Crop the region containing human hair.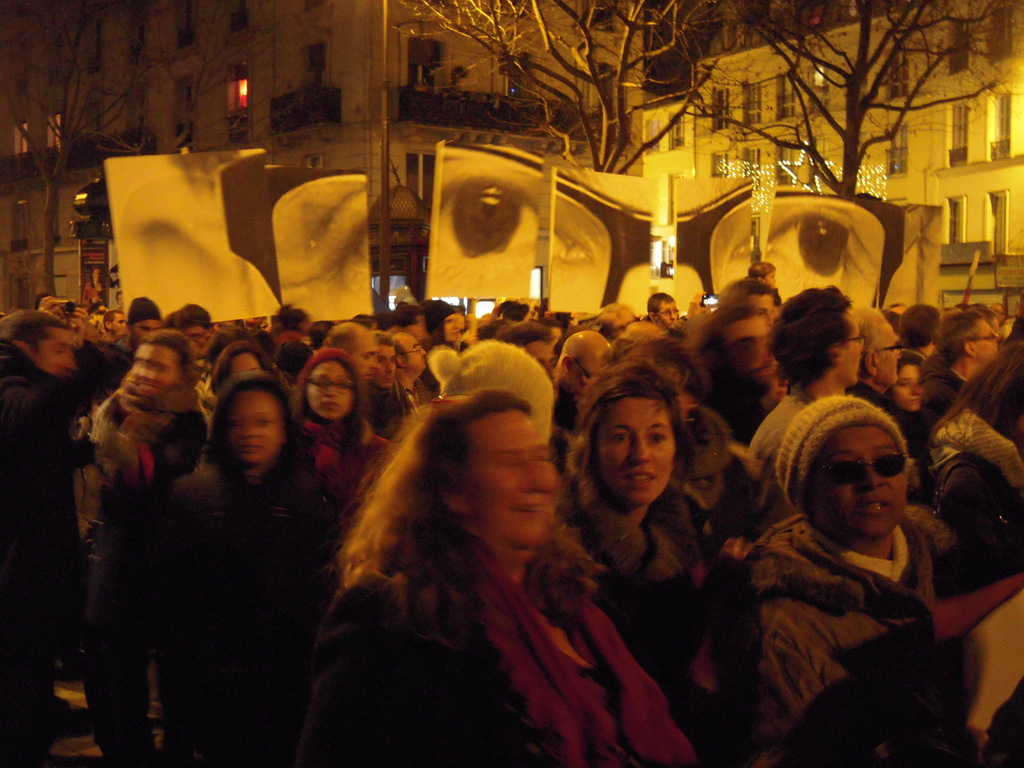
Crop region: {"left": 713, "top": 276, "right": 775, "bottom": 306}.
